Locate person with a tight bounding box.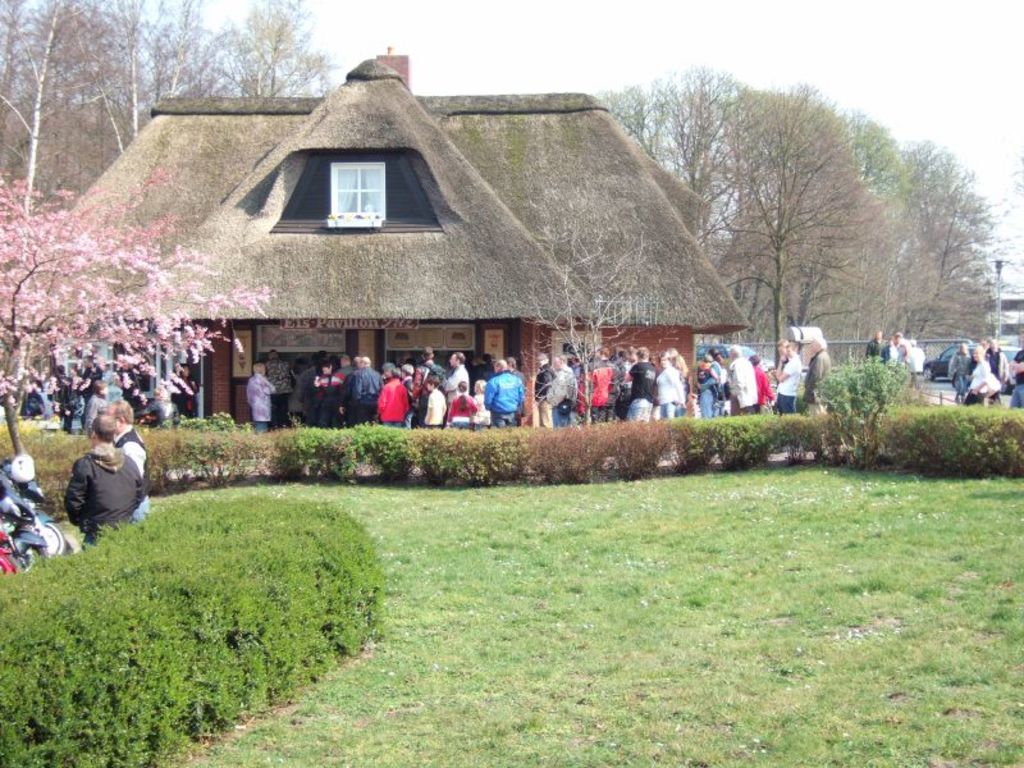
[349,353,383,422].
